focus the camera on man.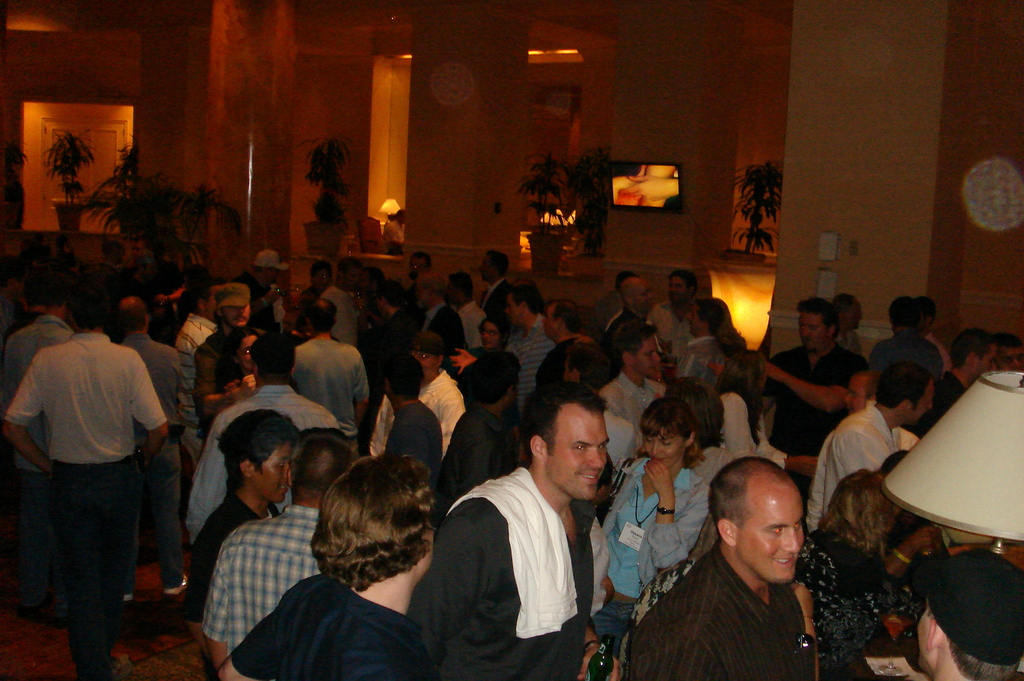
Focus region: left=917, top=549, right=1023, bottom=680.
